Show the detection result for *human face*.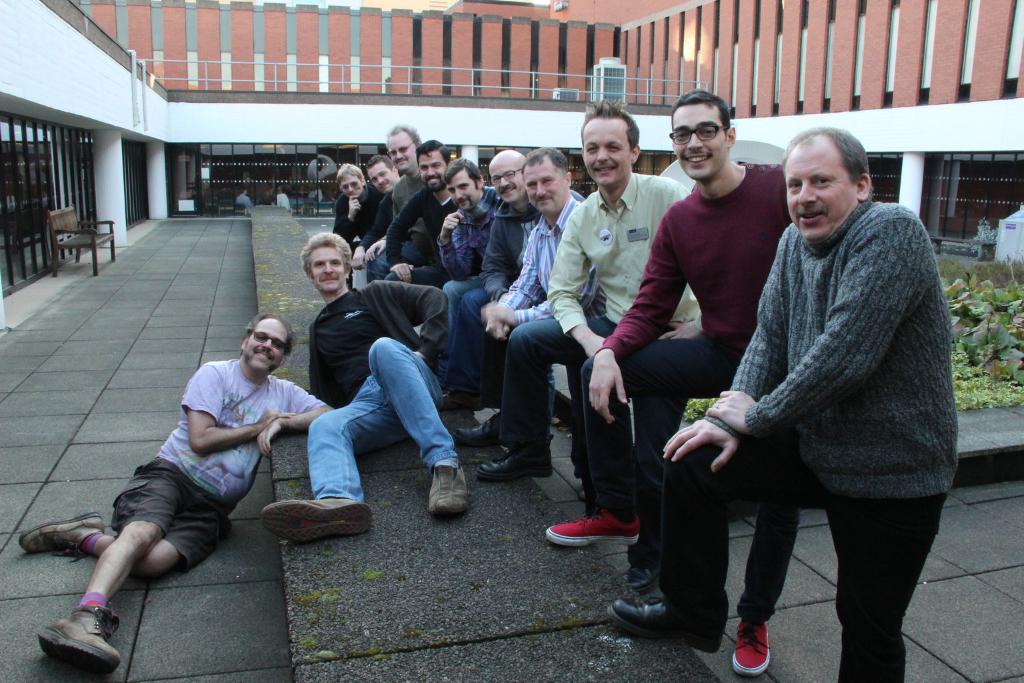
x1=486 y1=160 x2=519 y2=198.
